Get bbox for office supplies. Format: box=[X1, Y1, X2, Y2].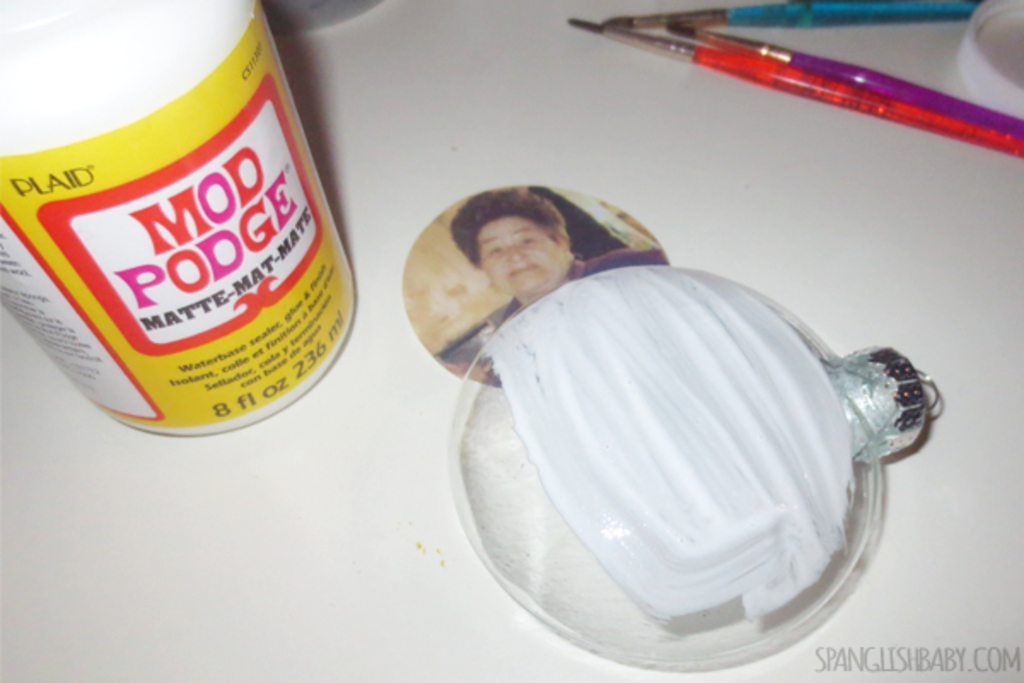
box=[447, 261, 934, 671].
